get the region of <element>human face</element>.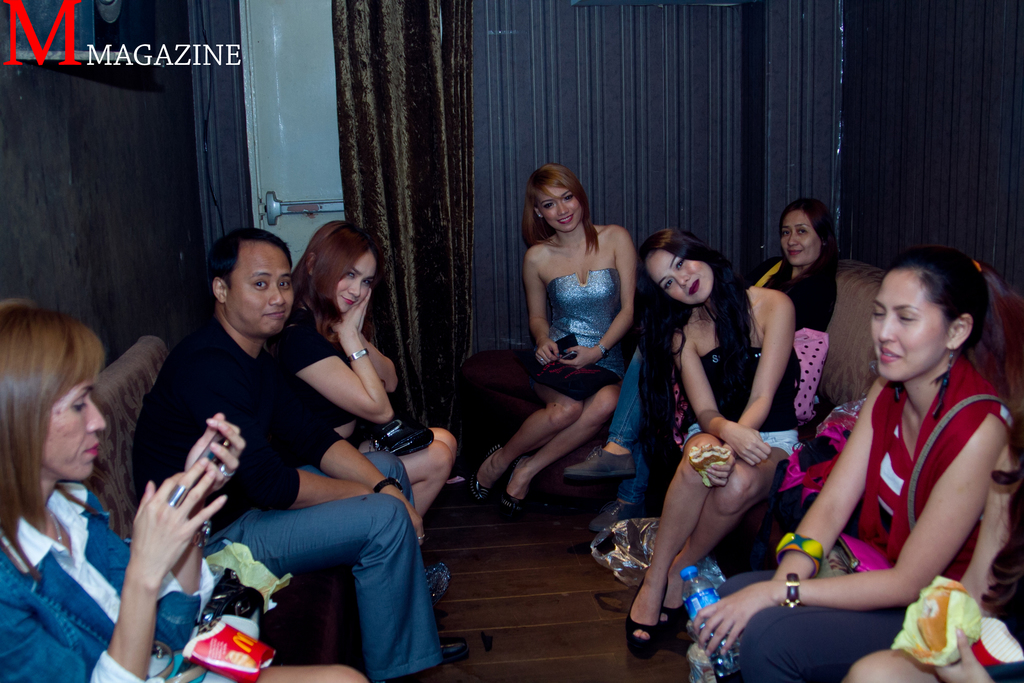
649:260:712:310.
